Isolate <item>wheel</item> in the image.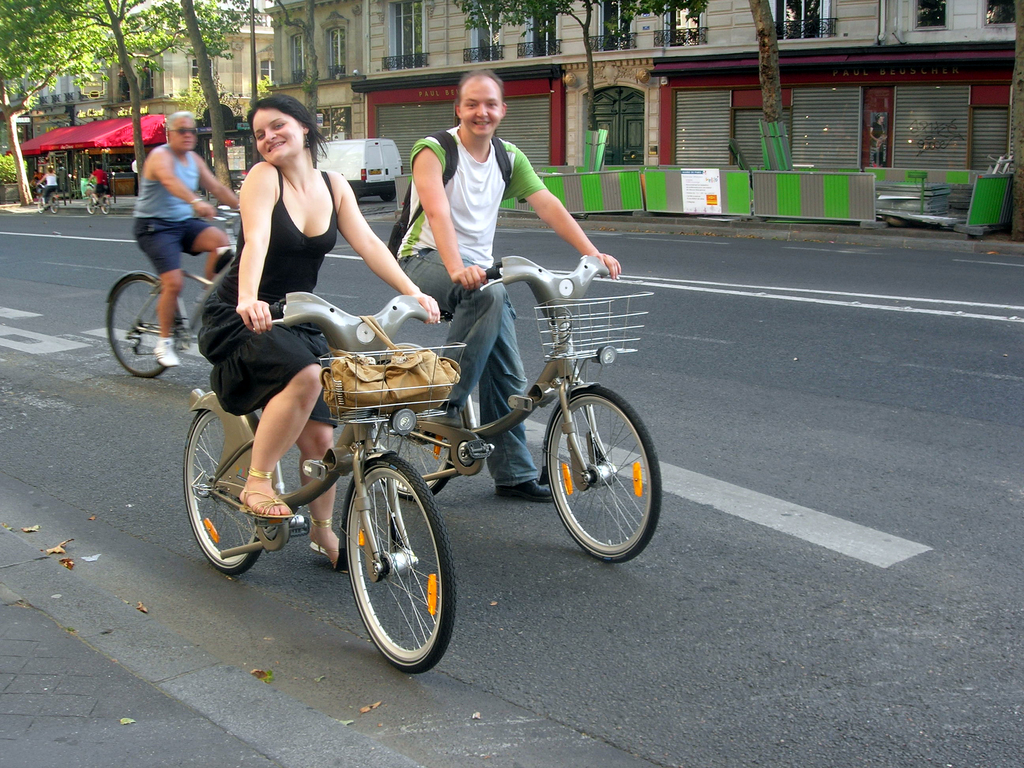
Isolated region: x1=185, y1=404, x2=266, y2=577.
